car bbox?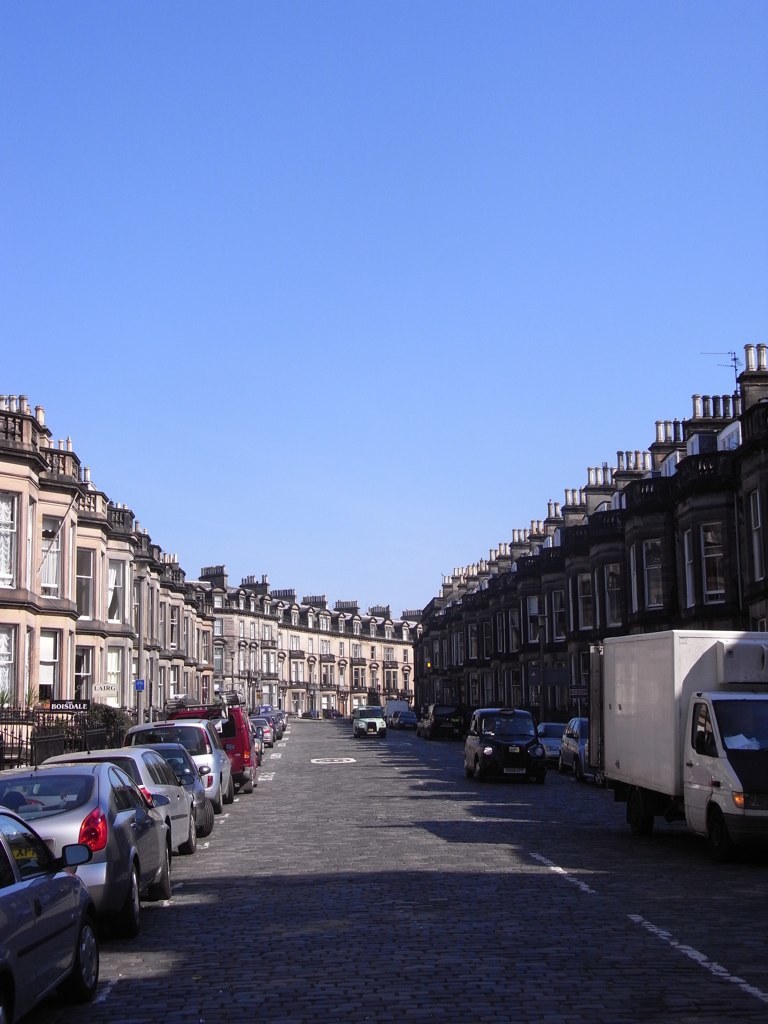
<box>466,706,547,781</box>
